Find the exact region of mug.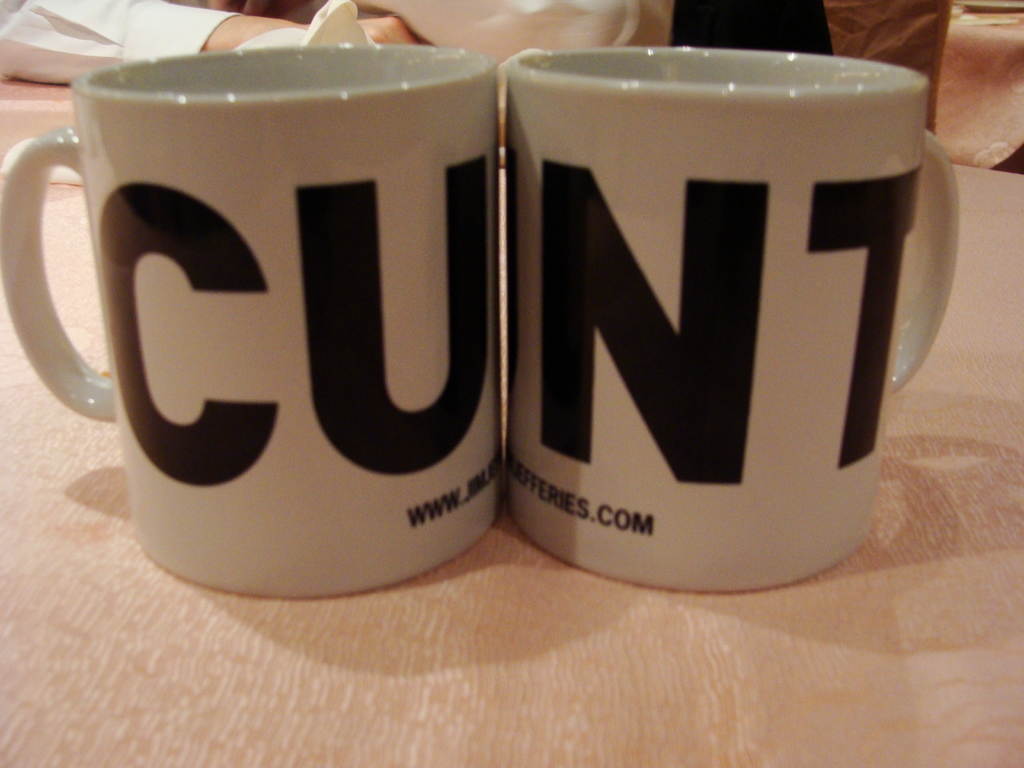
Exact region: (500, 47, 959, 594).
